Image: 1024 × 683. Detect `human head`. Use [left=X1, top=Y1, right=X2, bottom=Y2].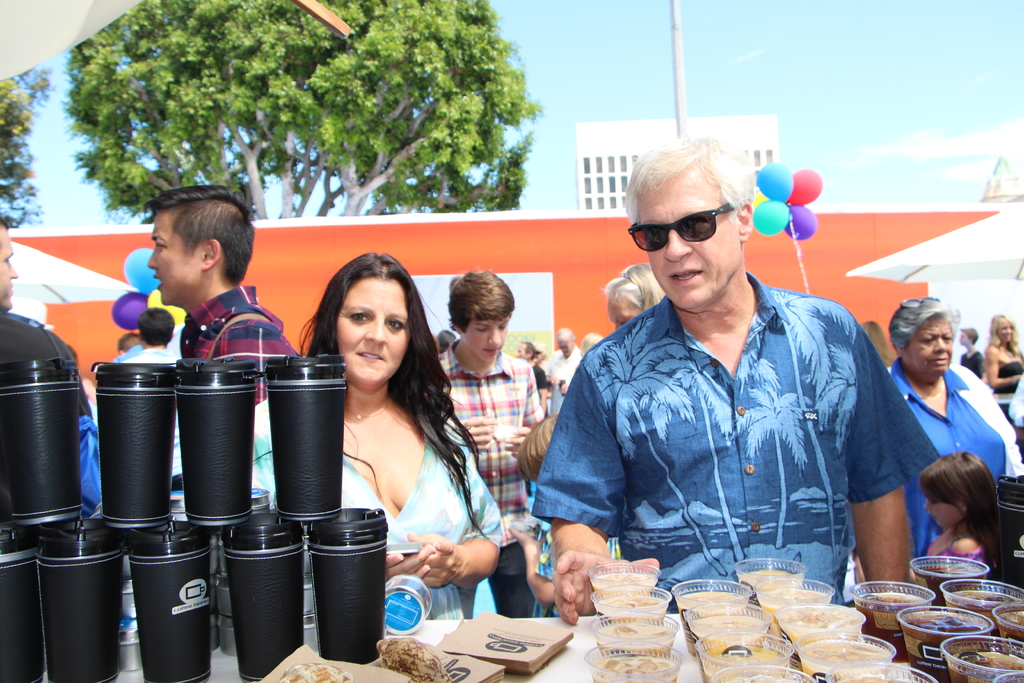
[left=956, top=325, right=975, bottom=345].
